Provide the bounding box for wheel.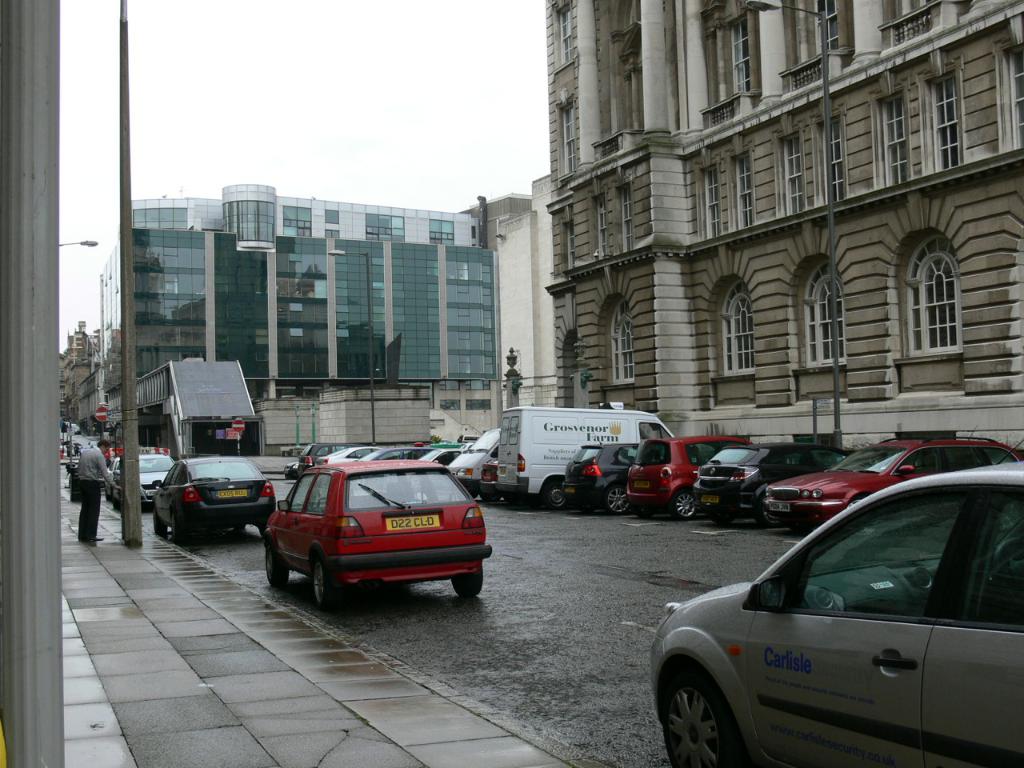
bbox=[479, 490, 498, 500].
